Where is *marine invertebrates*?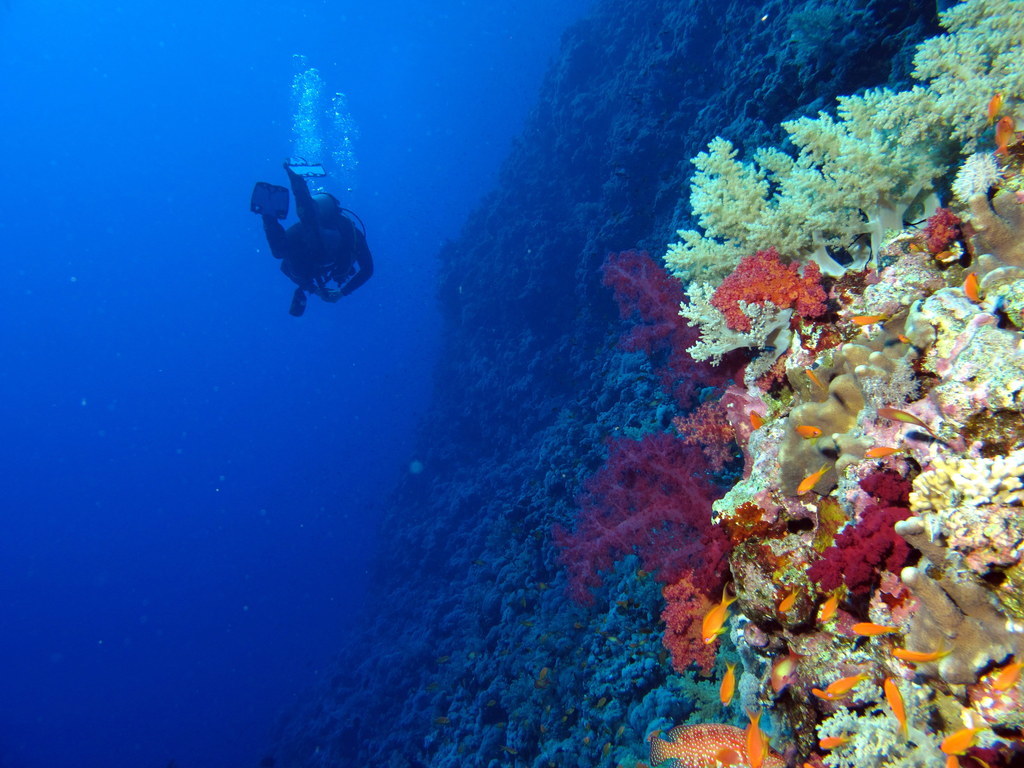
(left=924, top=200, right=975, bottom=278).
